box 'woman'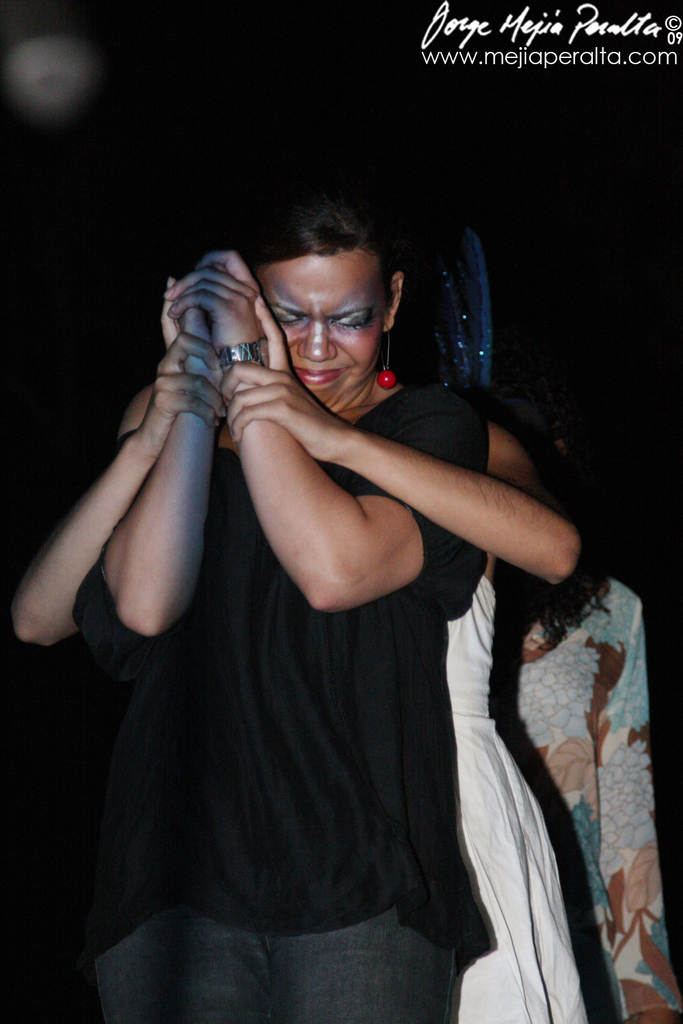
region(492, 416, 678, 1023)
